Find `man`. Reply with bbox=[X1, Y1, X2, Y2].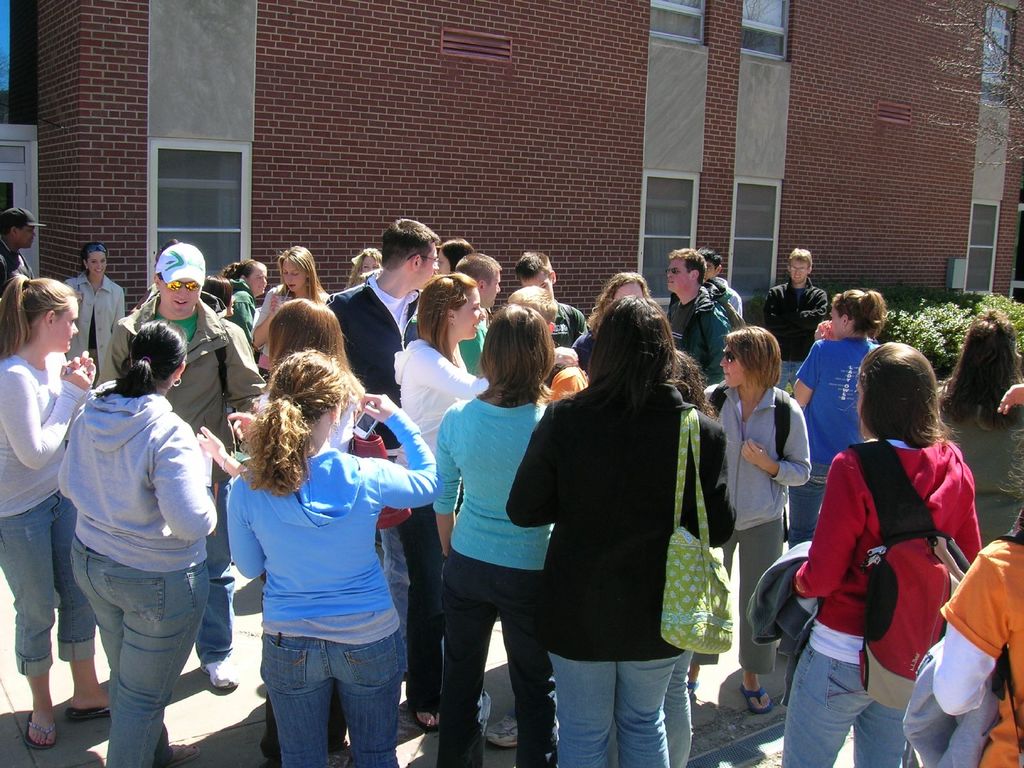
bbox=[515, 252, 584, 351].
